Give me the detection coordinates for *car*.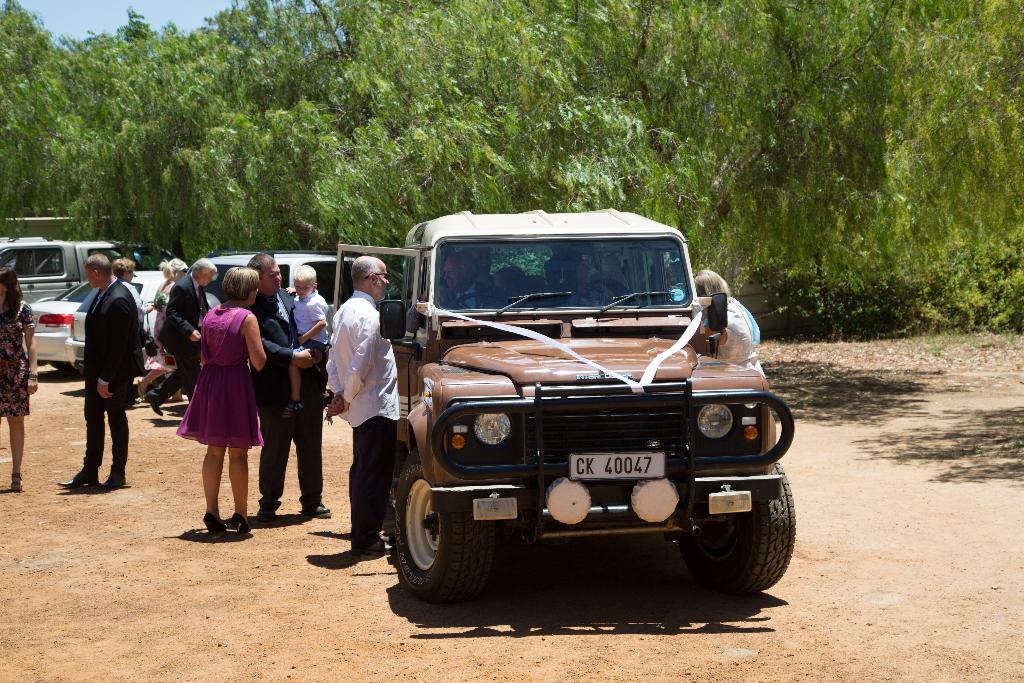
<bbox>65, 274, 168, 365</bbox>.
